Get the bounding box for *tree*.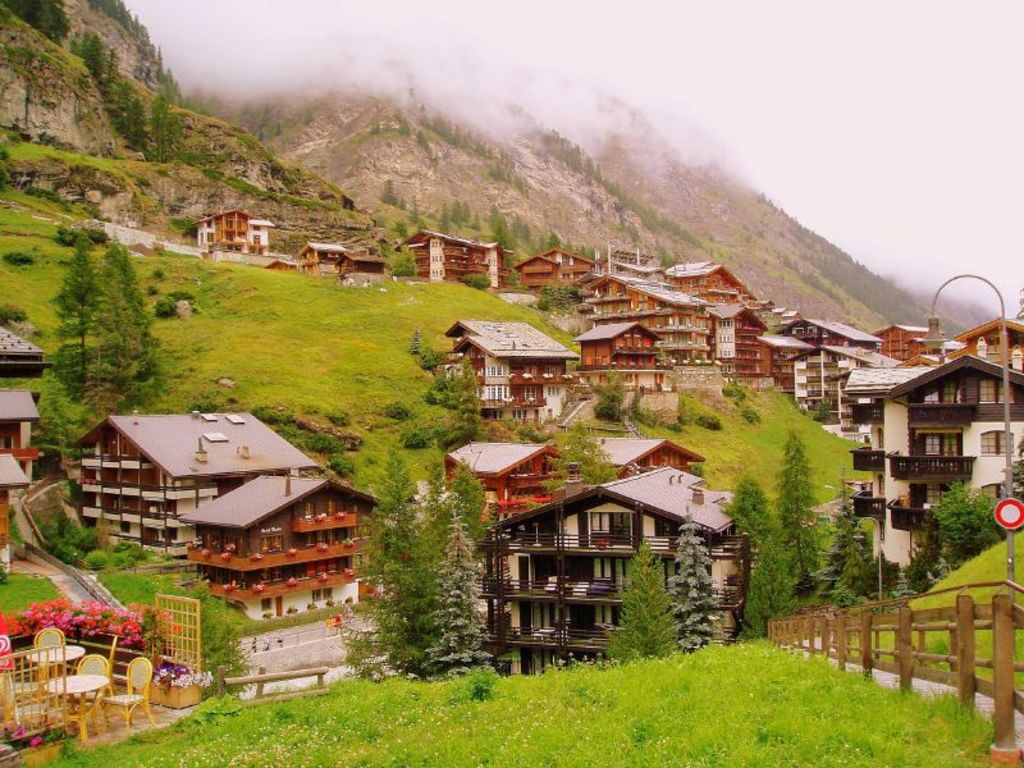
BBox(378, 178, 397, 209).
